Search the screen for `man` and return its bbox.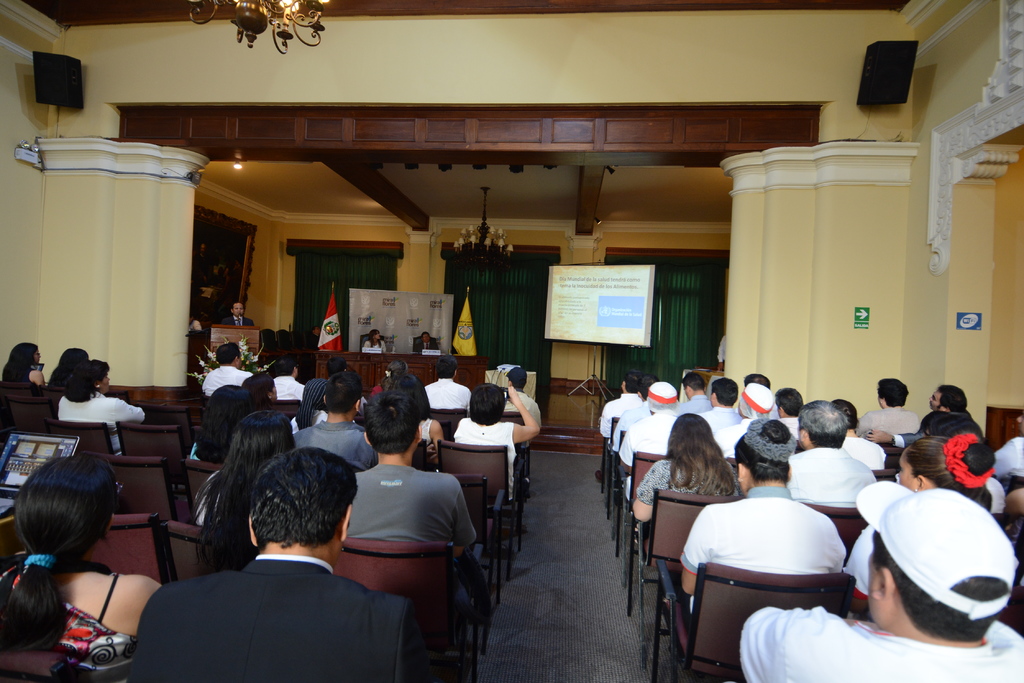
Found: <bbox>994, 417, 1023, 488</bbox>.
